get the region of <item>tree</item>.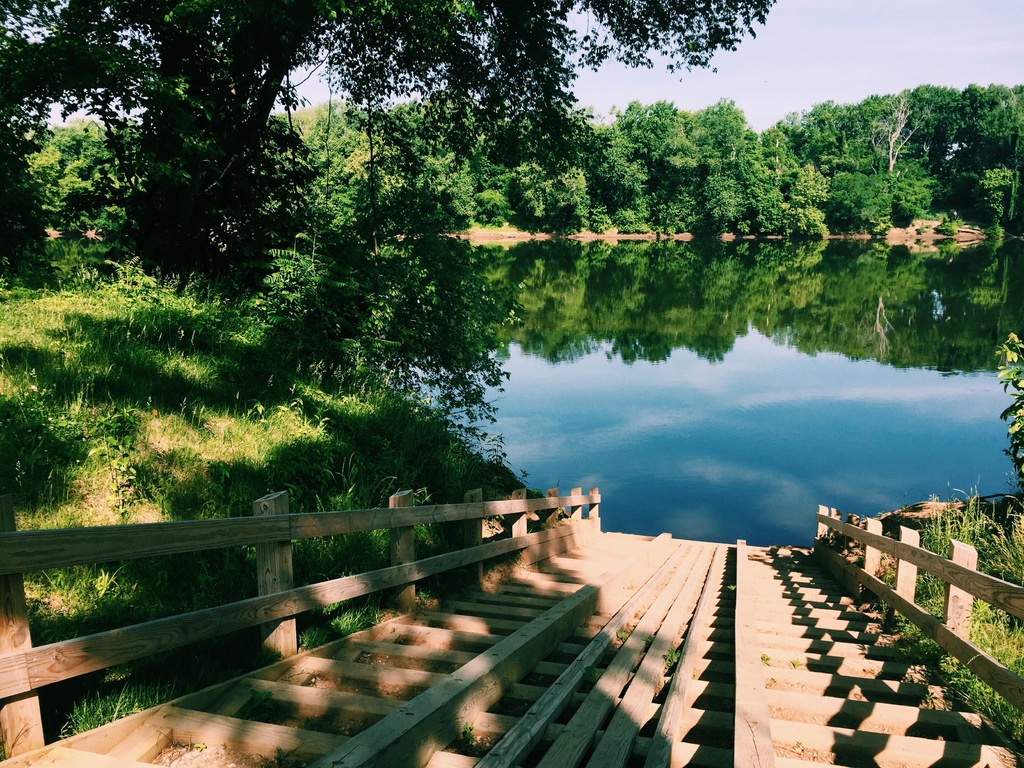
(552, 98, 644, 250).
